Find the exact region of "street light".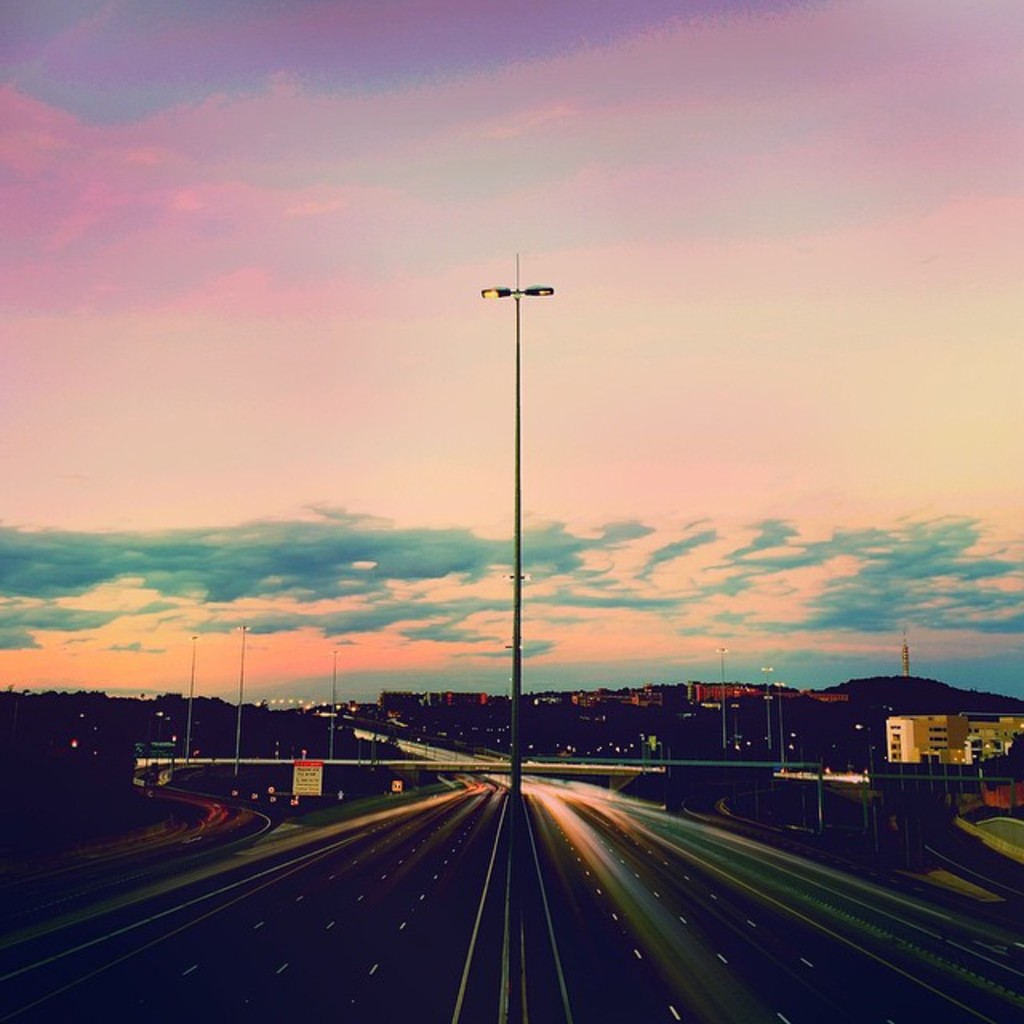
Exact region: (187,634,195,750).
